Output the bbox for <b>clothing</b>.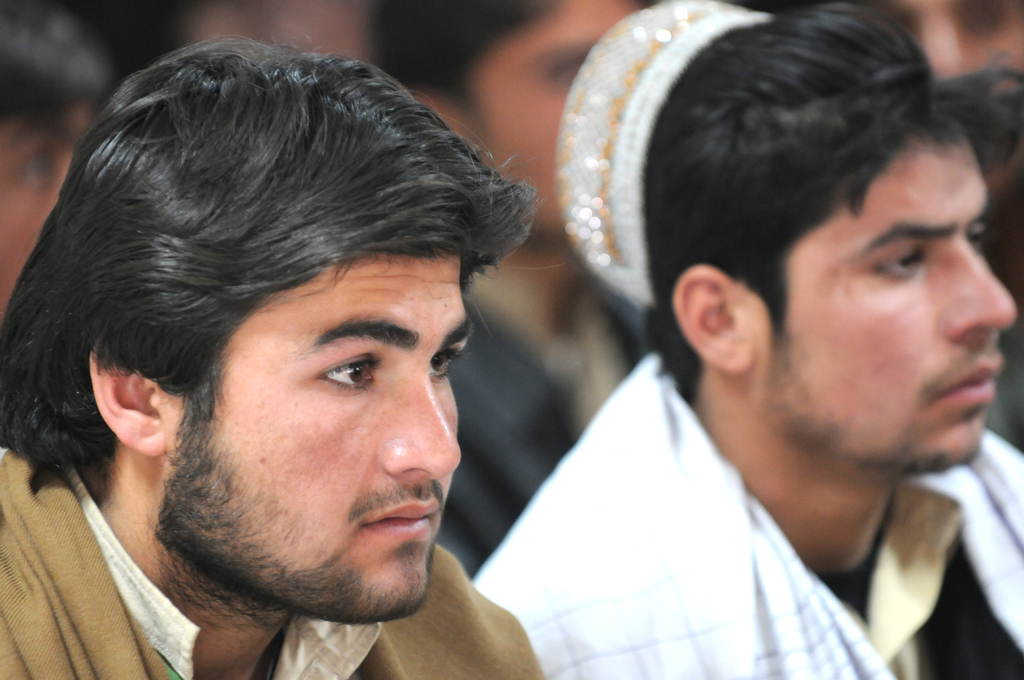
470, 350, 1023, 679.
